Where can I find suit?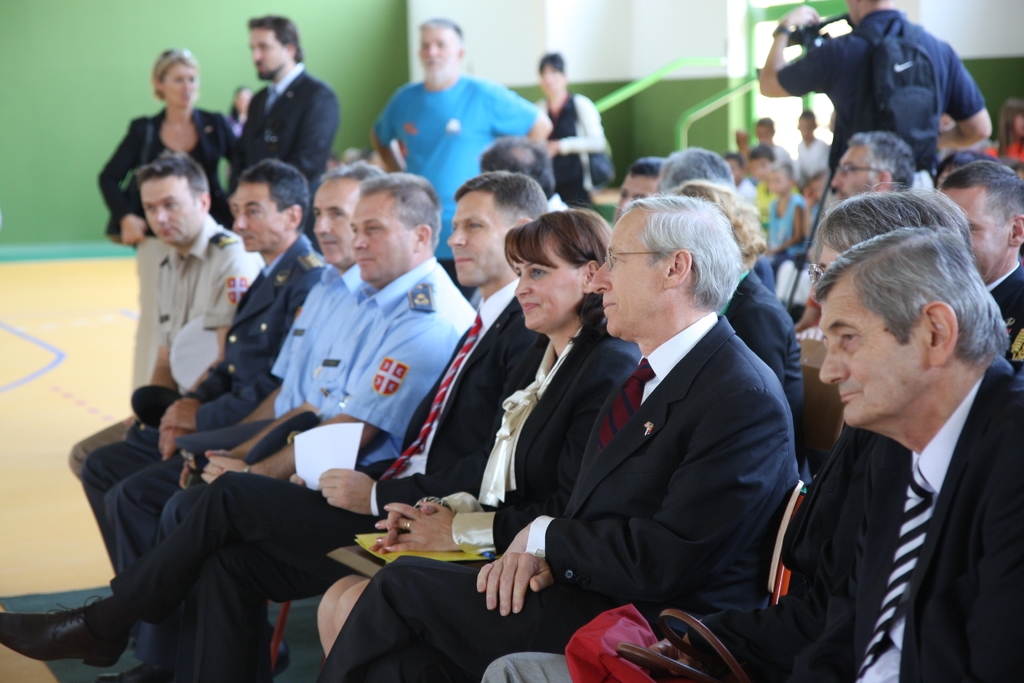
You can find it at 484,356,1023,682.
